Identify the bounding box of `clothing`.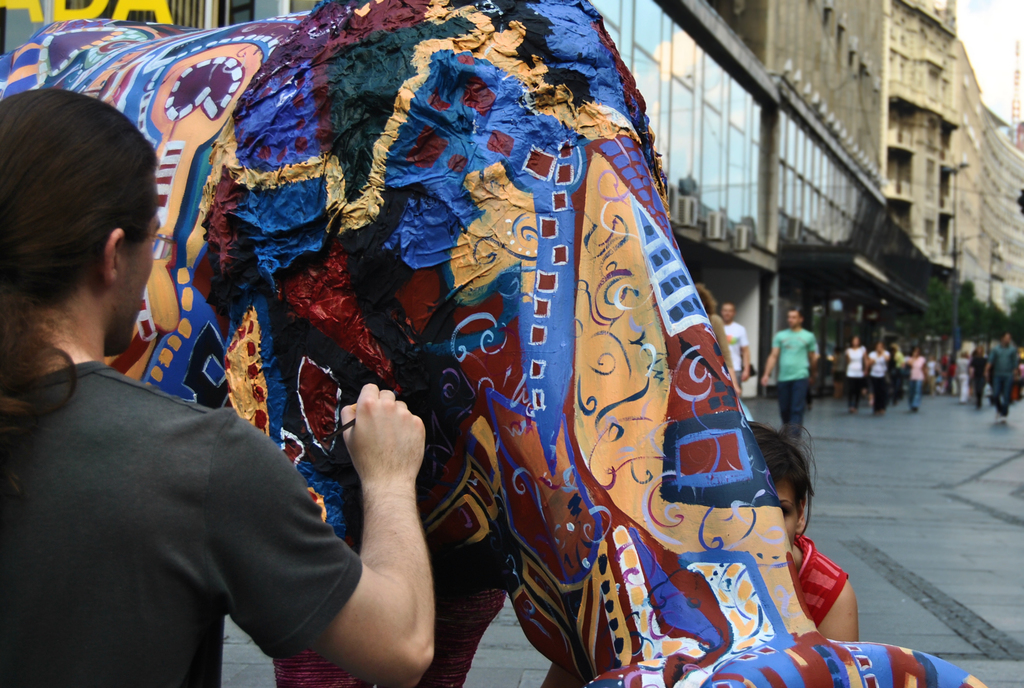
(771, 324, 825, 448).
